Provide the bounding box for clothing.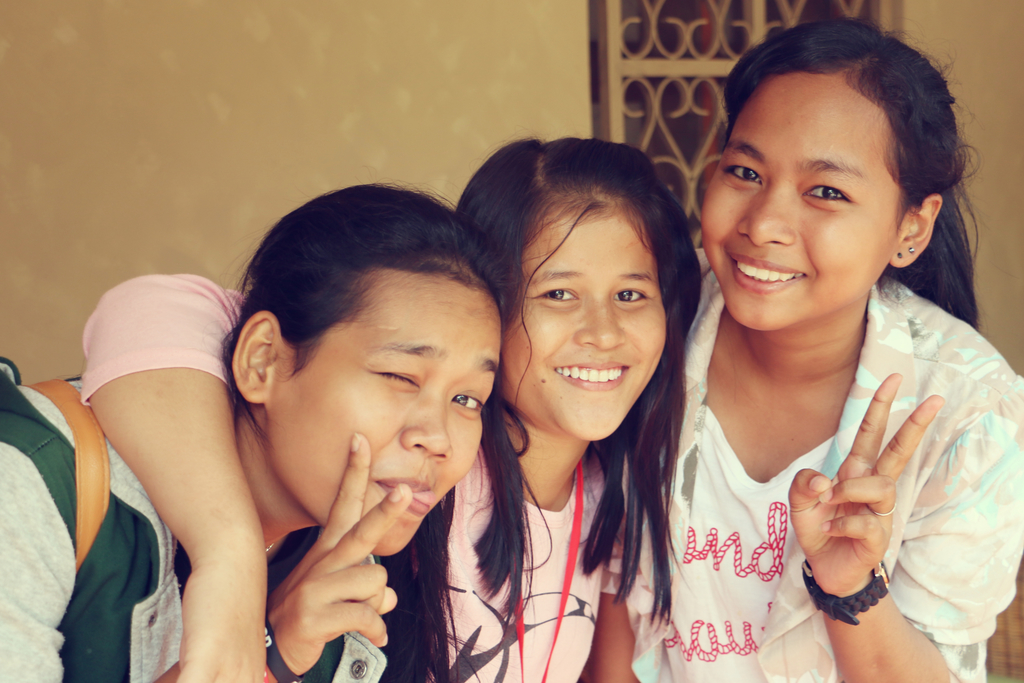
bbox(594, 271, 1023, 679).
